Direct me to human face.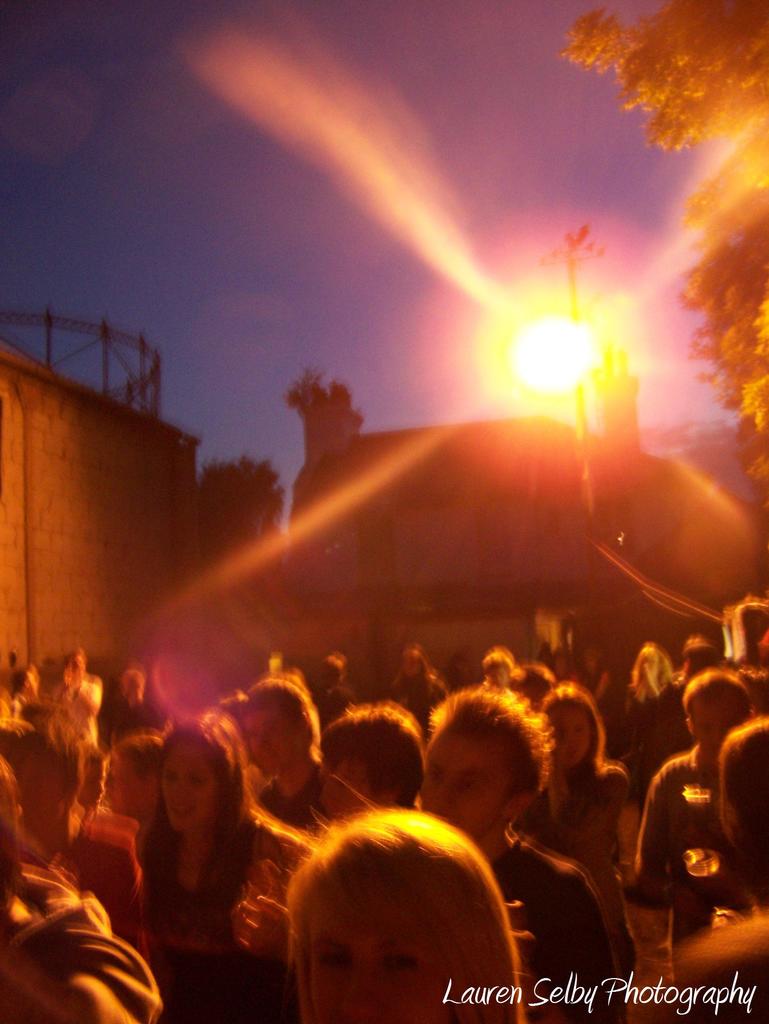
Direction: (159,739,215,832).
